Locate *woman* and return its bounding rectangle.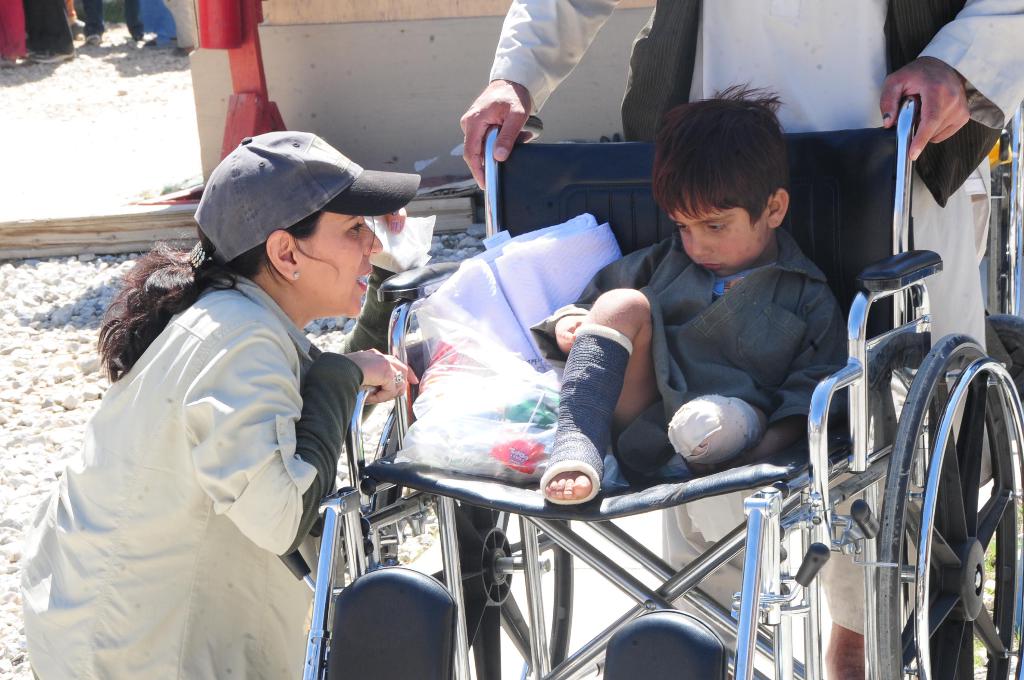
16:129:421:679.
